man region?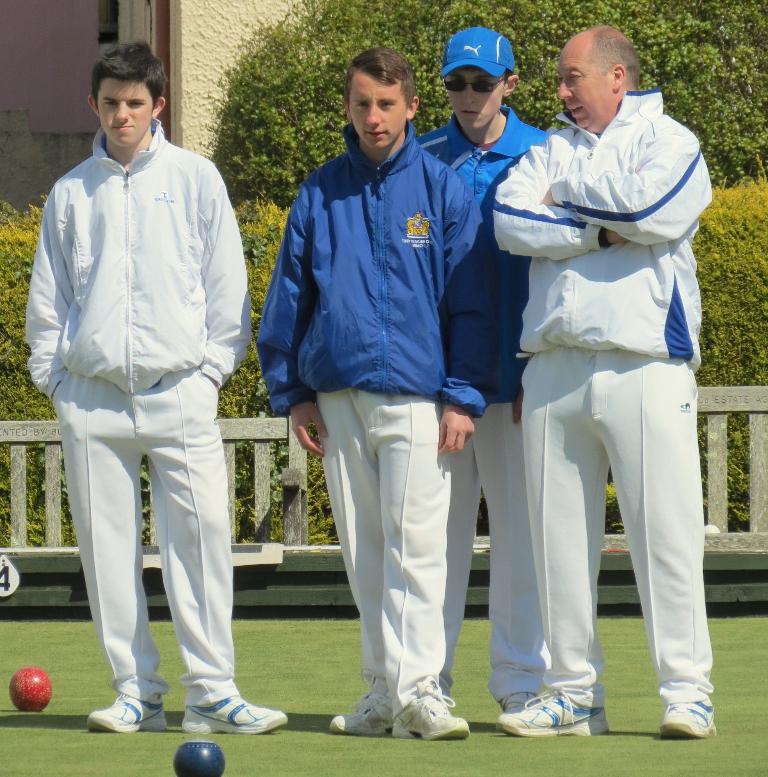
x1=492, y1=27, x2=715, y2=743
